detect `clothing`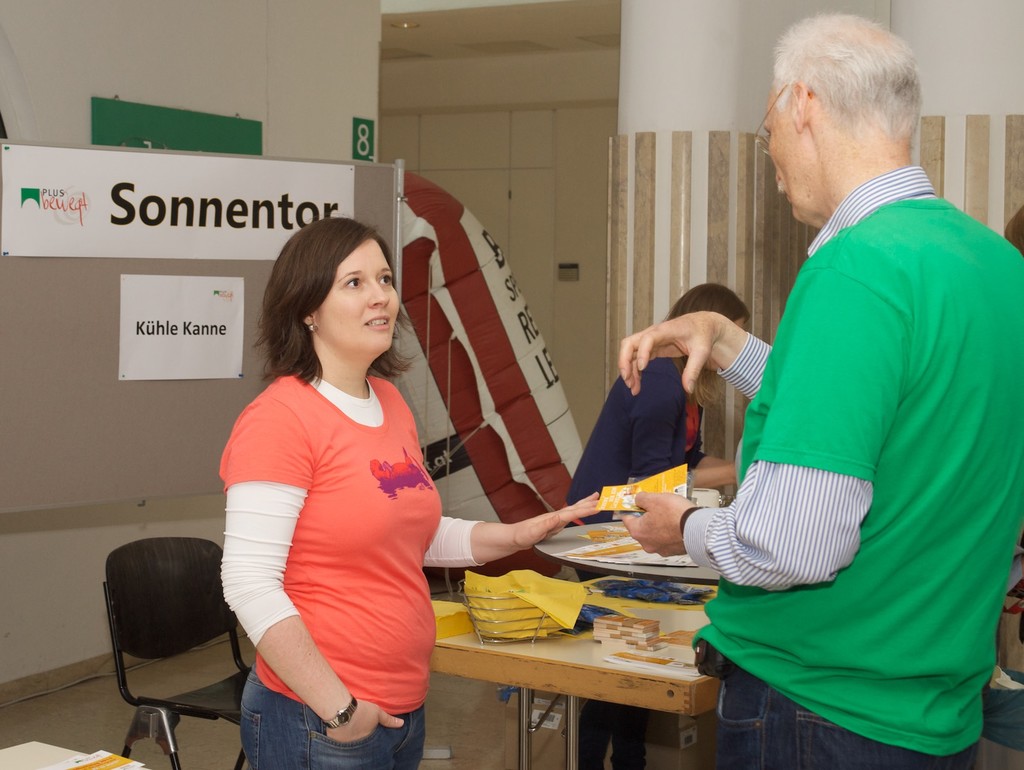
678,166,1023,769
